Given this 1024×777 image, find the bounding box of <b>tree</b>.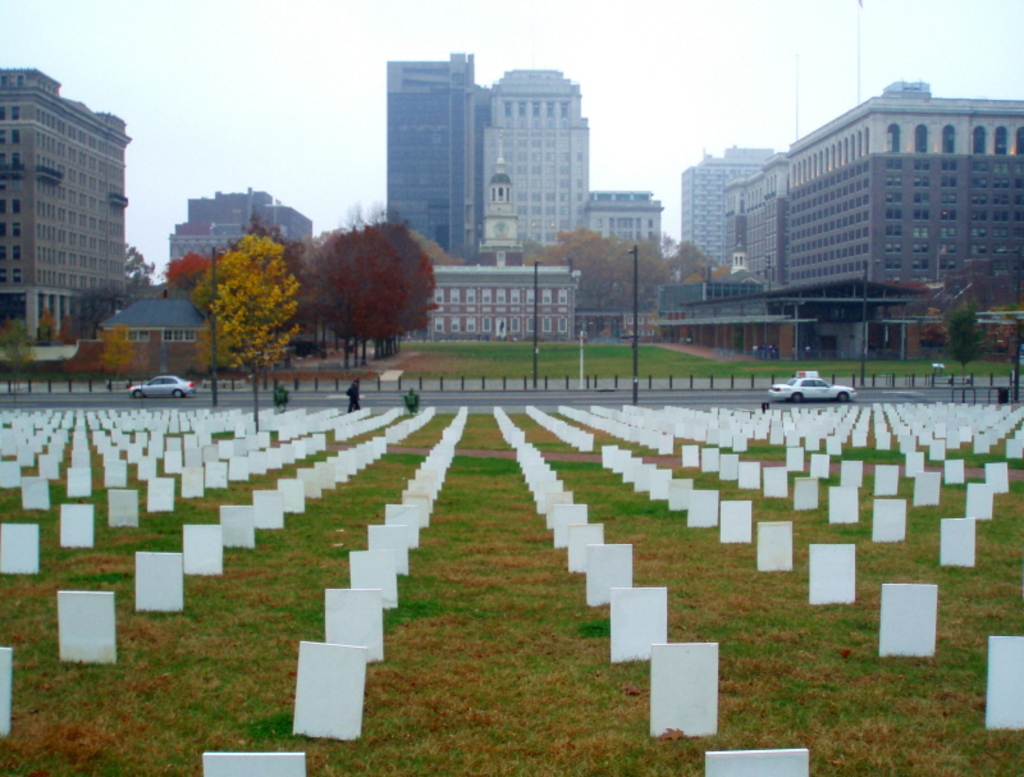
{"x1": 426, "y1": 232, "x2": 448, "y2": 278}.
